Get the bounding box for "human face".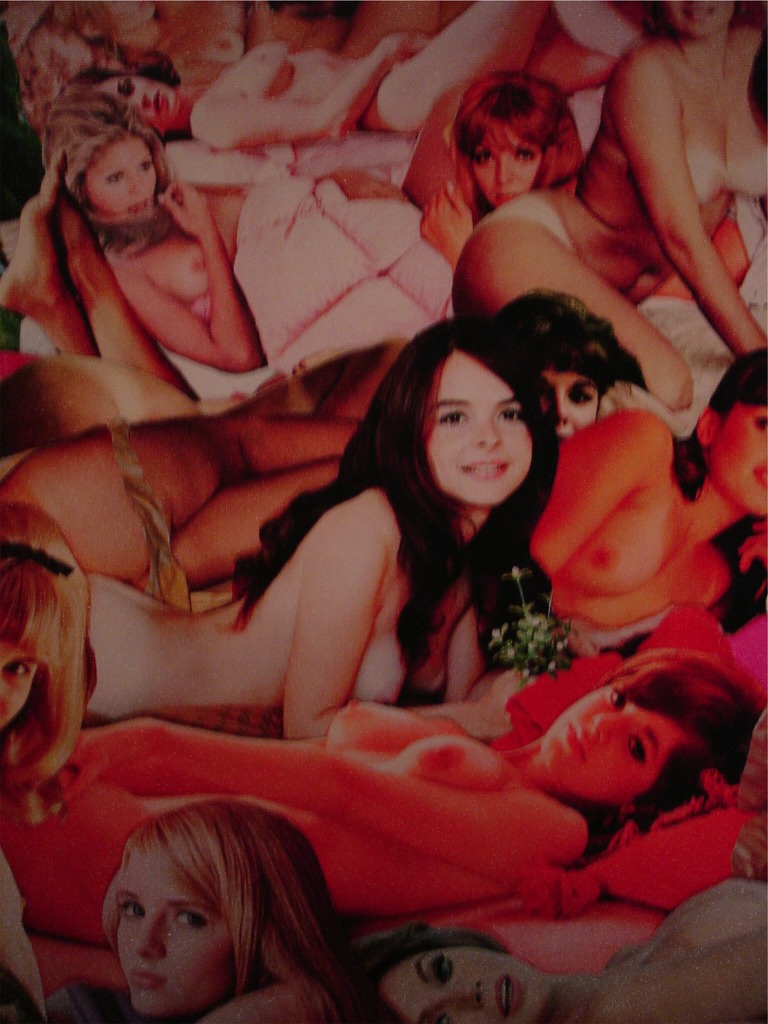
108/840/233/1019.
